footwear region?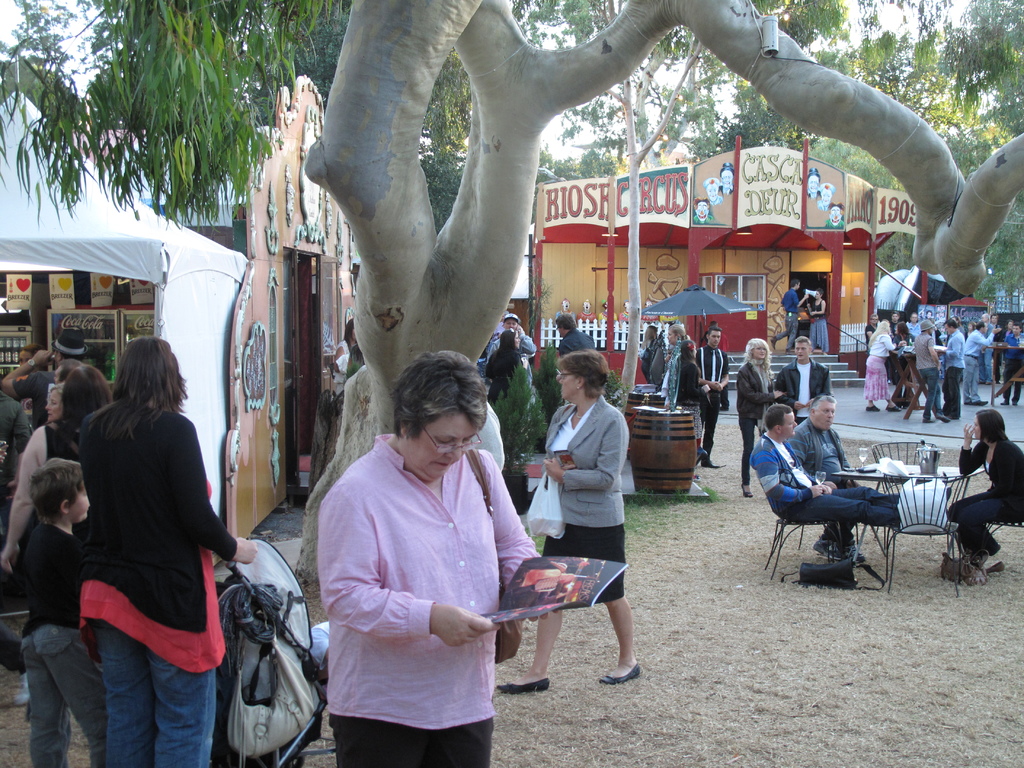
(x1=847, y1=545, x2=866, y2=564)
